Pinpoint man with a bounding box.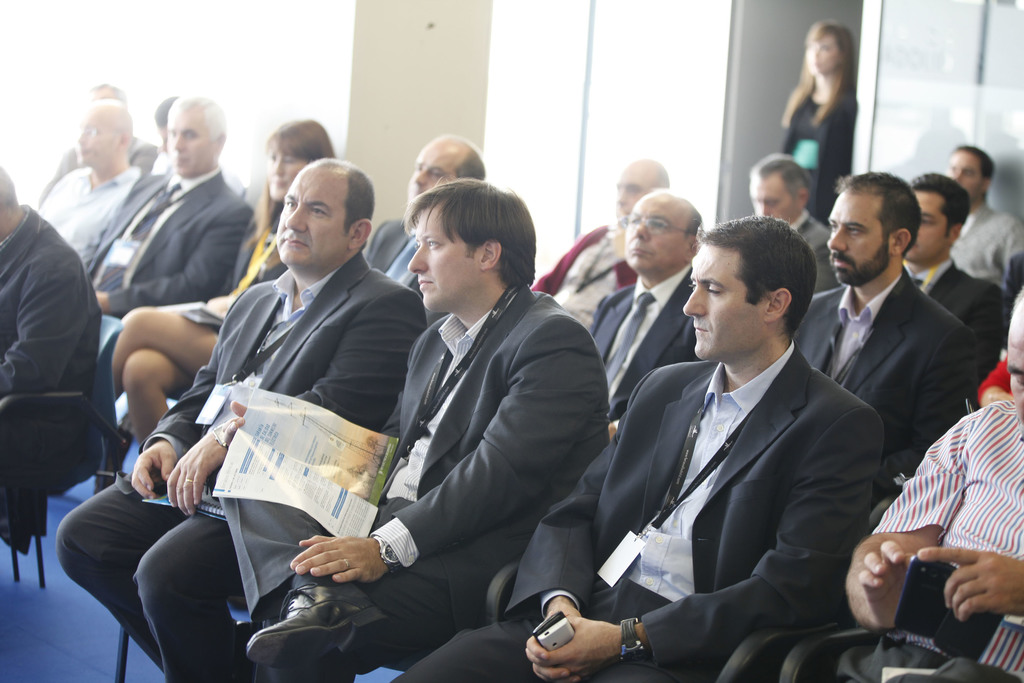
x1=134 y1=136 x2=430 y2=657.
